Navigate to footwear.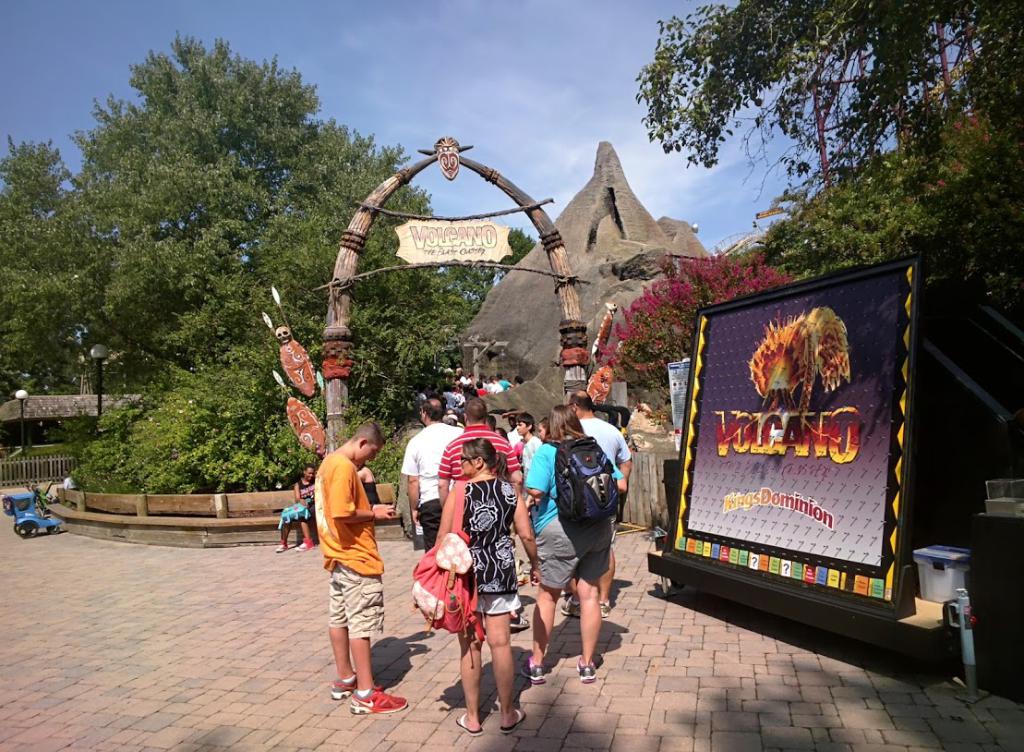
Navigation target: <region>557, 594, 582, 621</region>.
